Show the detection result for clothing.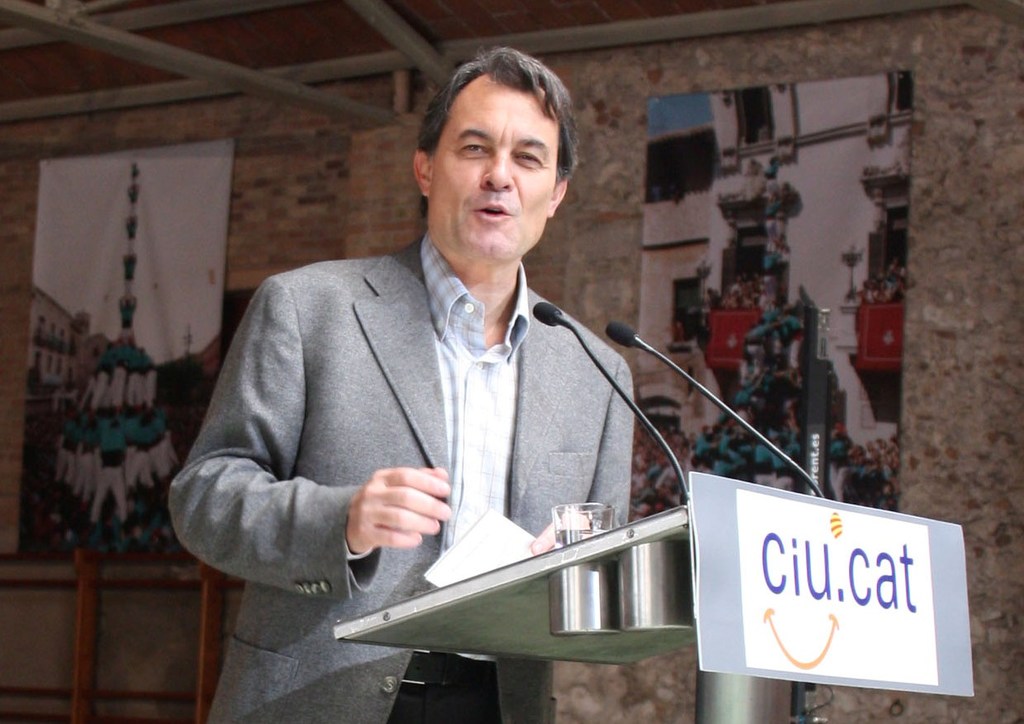
<box>778,209,788,228</box>.
